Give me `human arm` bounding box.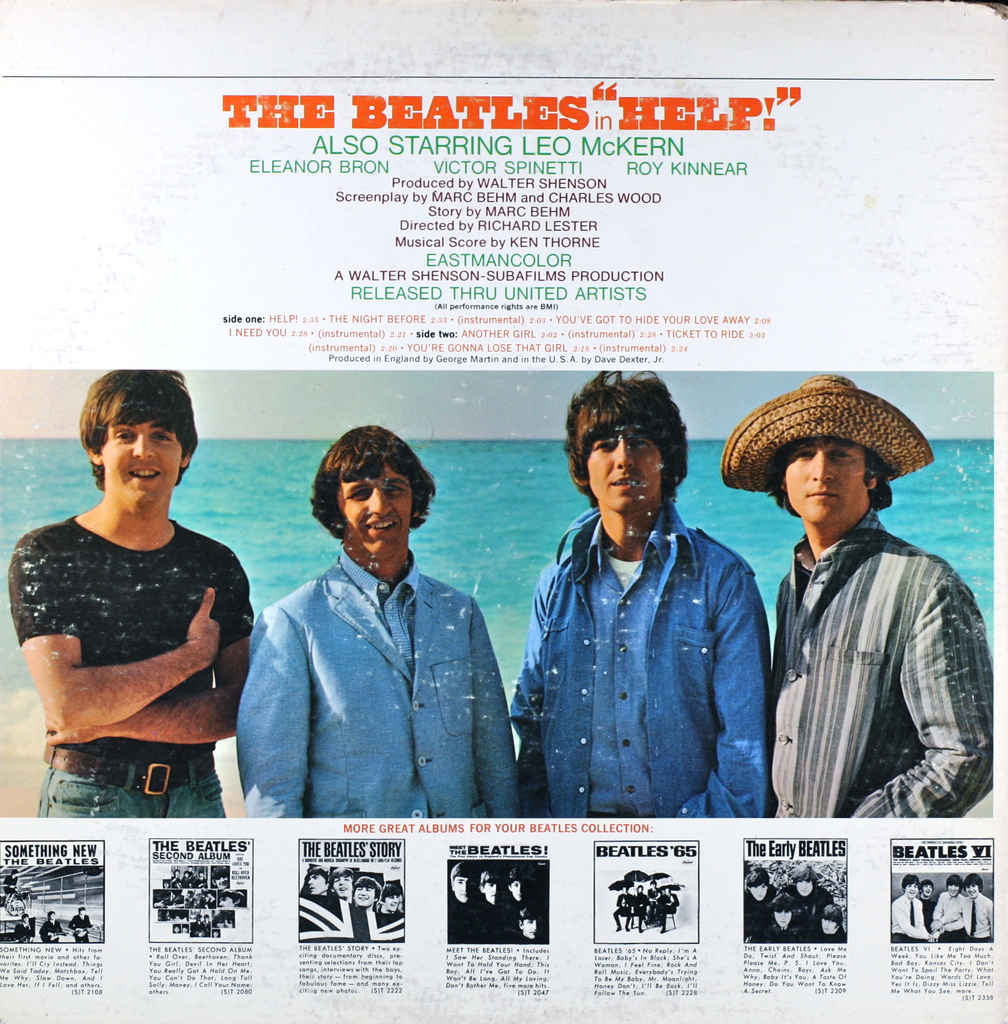
bbox=[851, 566, 997, 818].
